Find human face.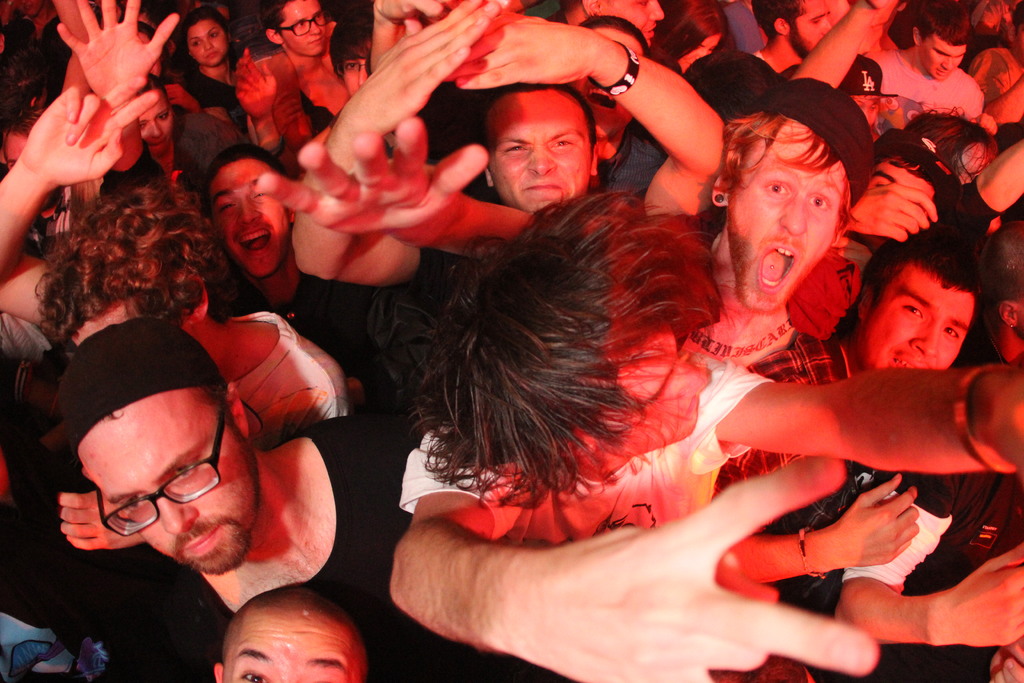
(left=721, top=119, right=855, bottom=306).
